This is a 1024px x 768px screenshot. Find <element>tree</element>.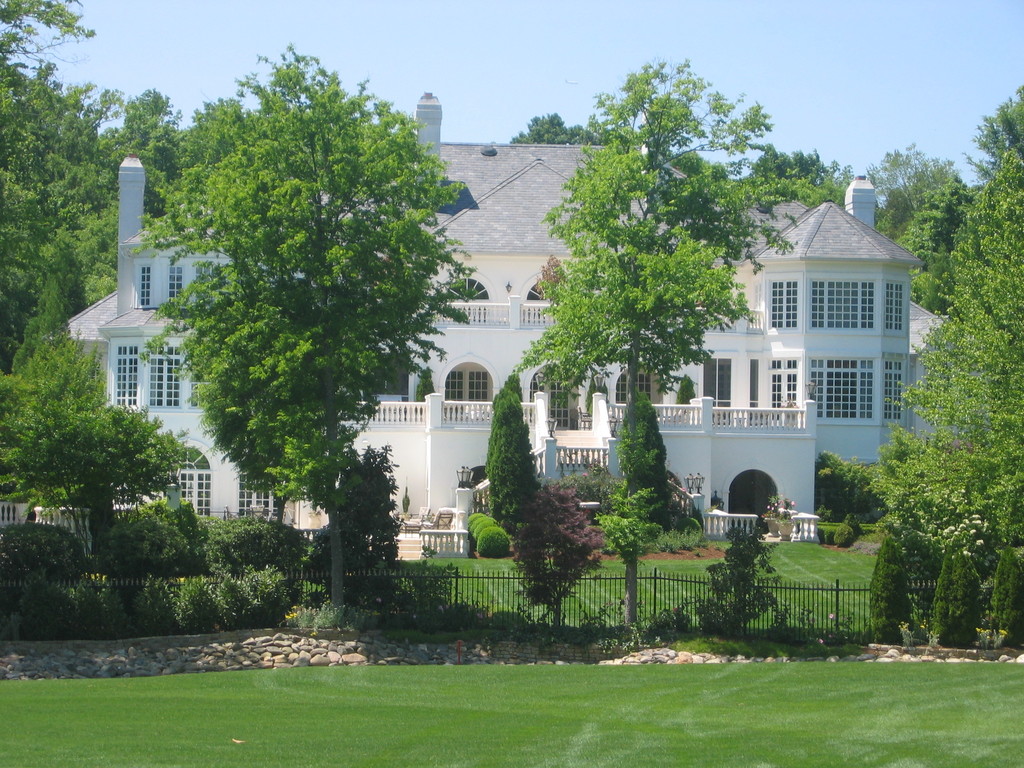
Bounding box: (x1=726, y1=132, x2=867, y2=207).
